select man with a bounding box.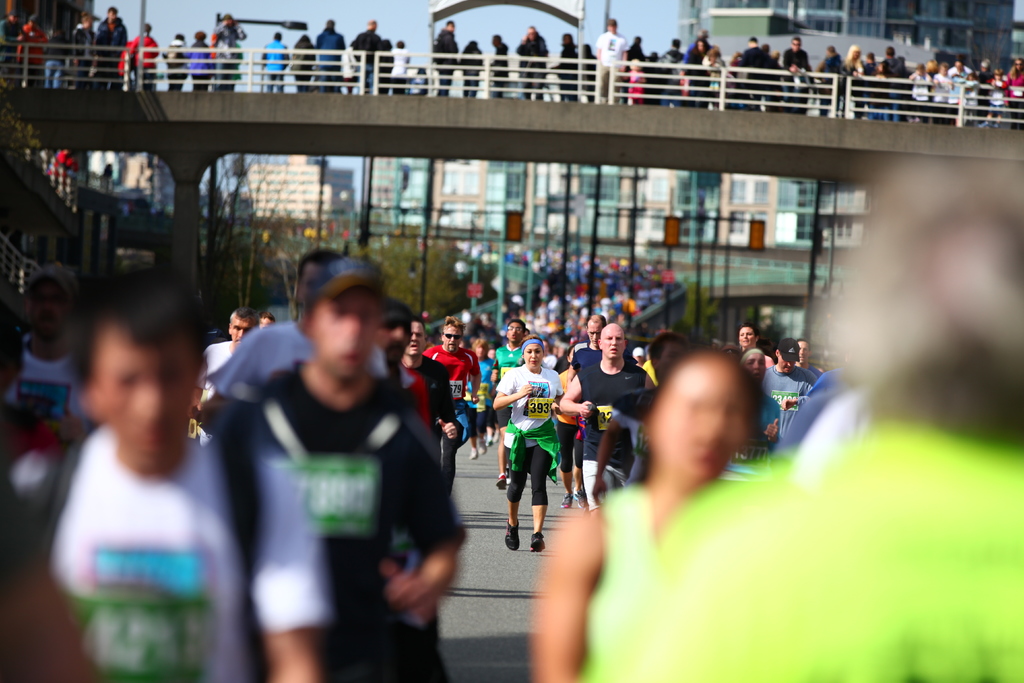
select_region(601, 181, 1023, 682).
